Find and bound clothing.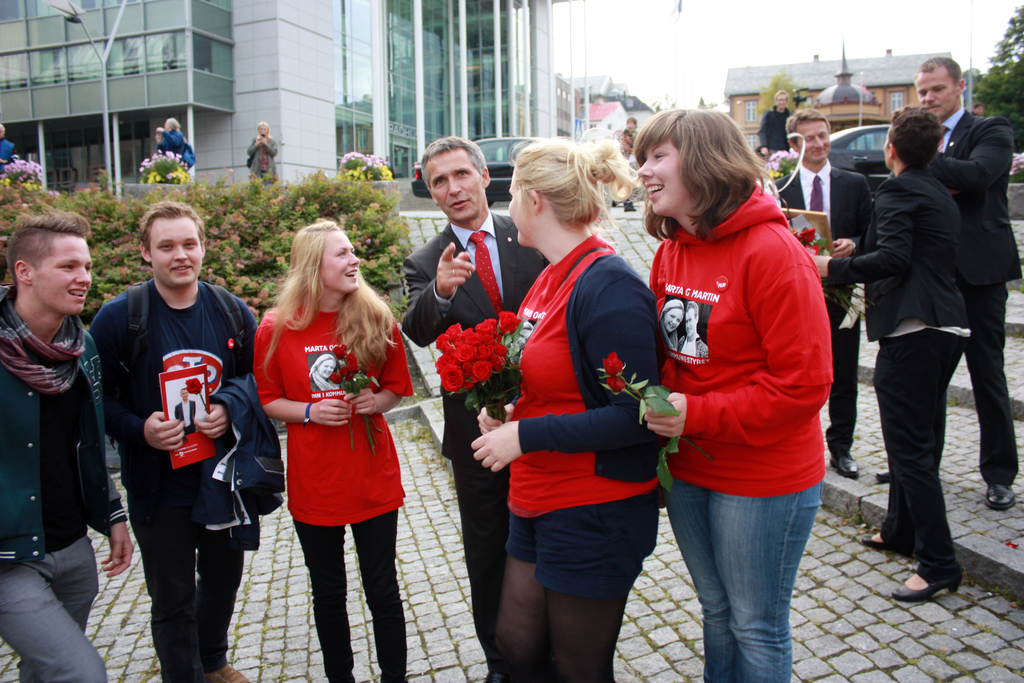
Bound: [252, 297, 412, 682].
